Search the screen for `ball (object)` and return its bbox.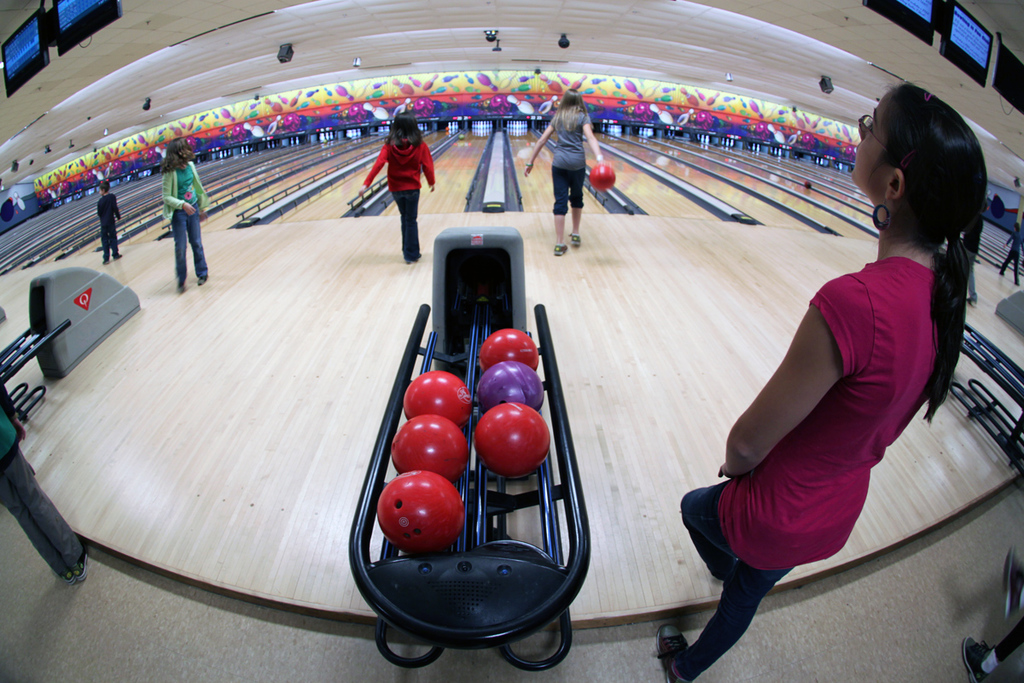
Found: bbox(590, 166, 614, 193).
